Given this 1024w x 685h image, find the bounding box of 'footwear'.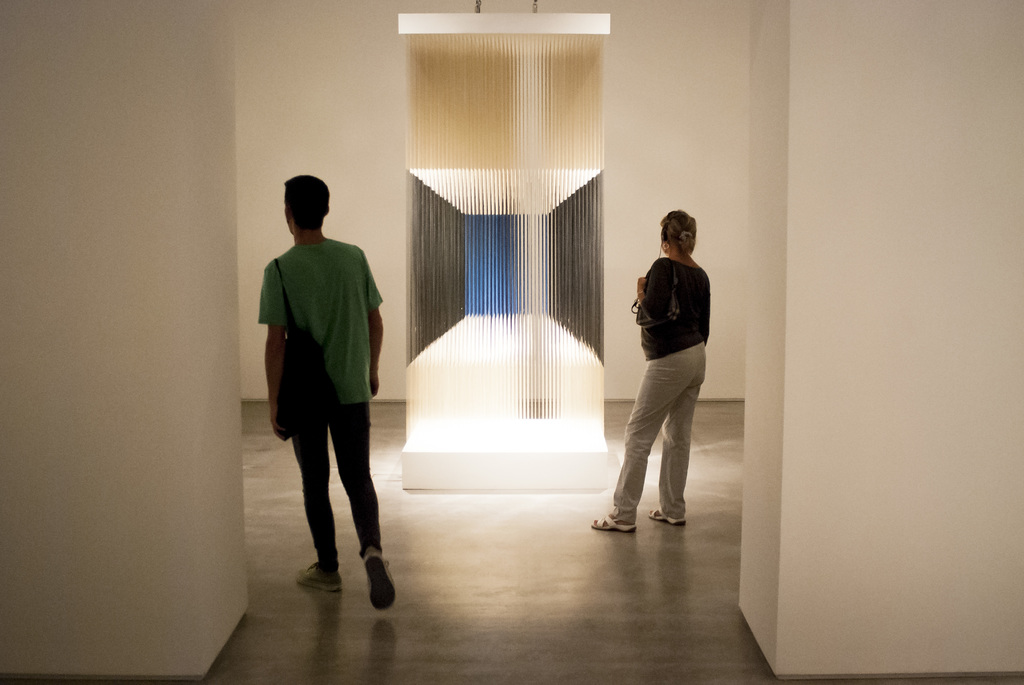
region(649, 502, 689, 526).
